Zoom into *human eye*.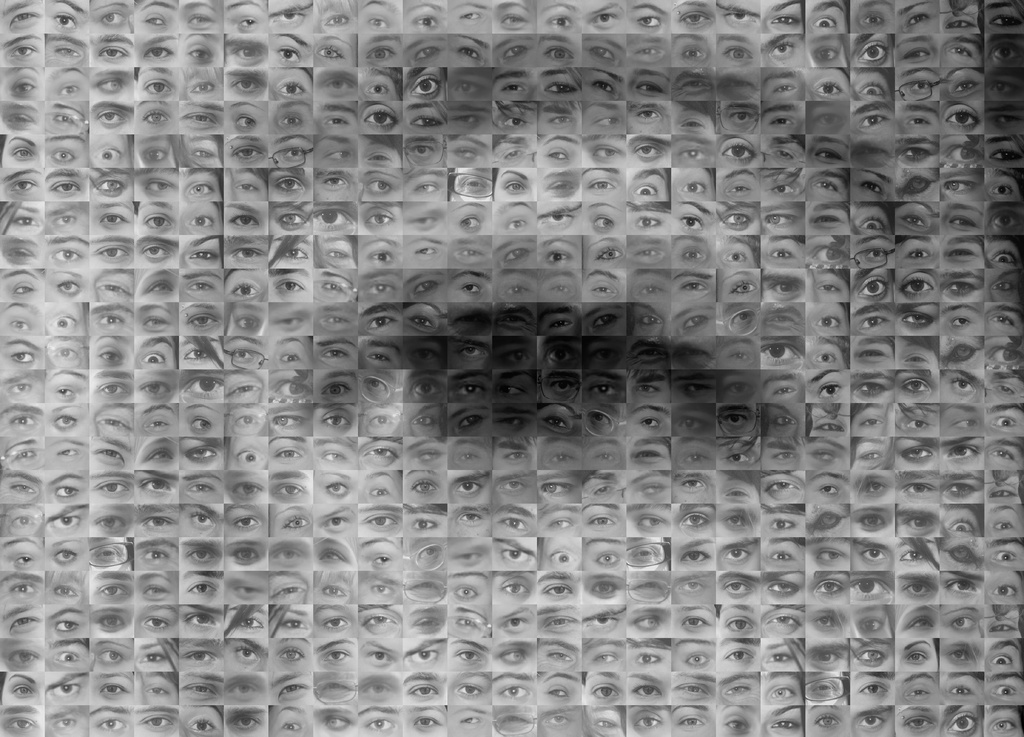
Zoom target: <region>816, 715, 841, 731</region>.
